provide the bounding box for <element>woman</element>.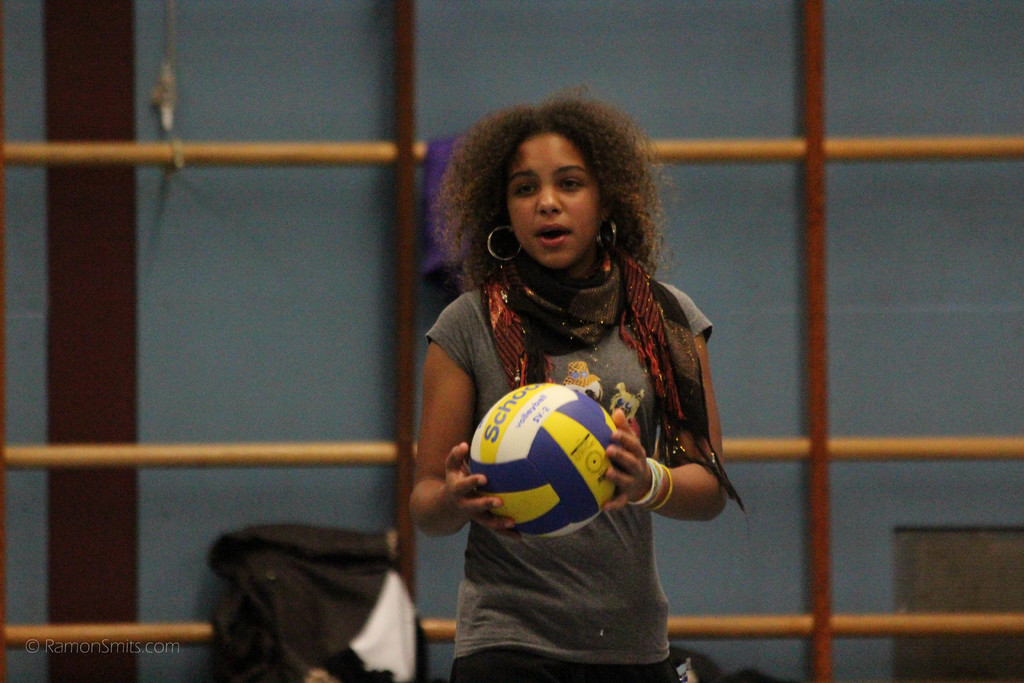
locate(406, 79, 744, 662).
